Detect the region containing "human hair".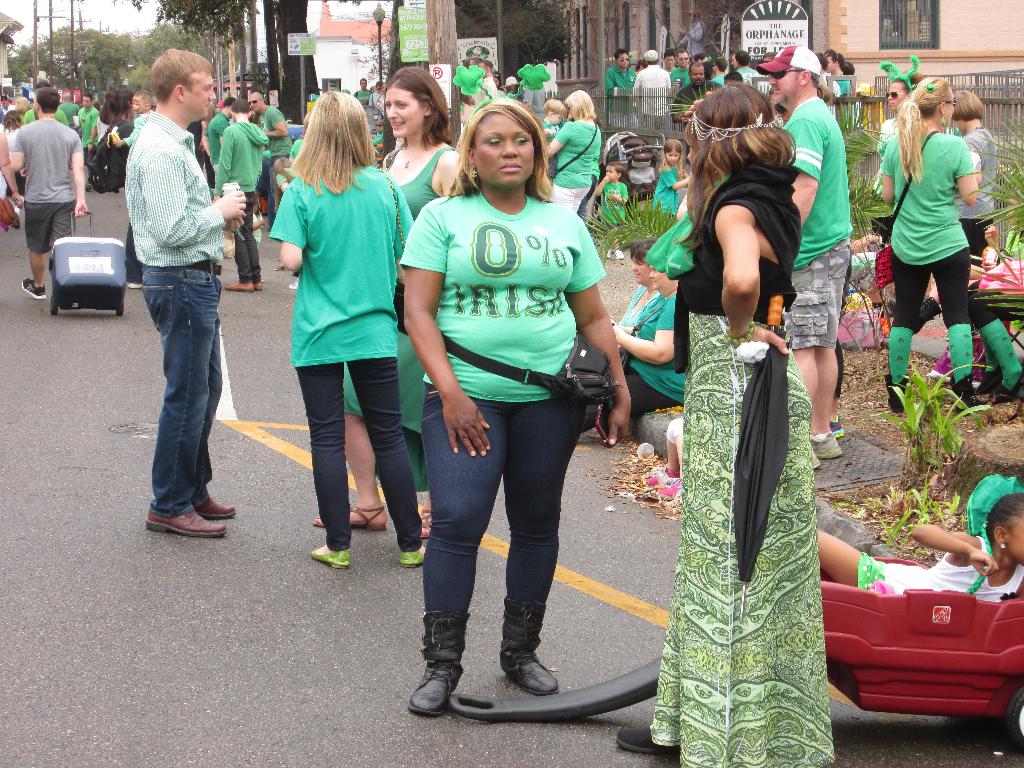
<region>897, 77, 919, 97</region>.
